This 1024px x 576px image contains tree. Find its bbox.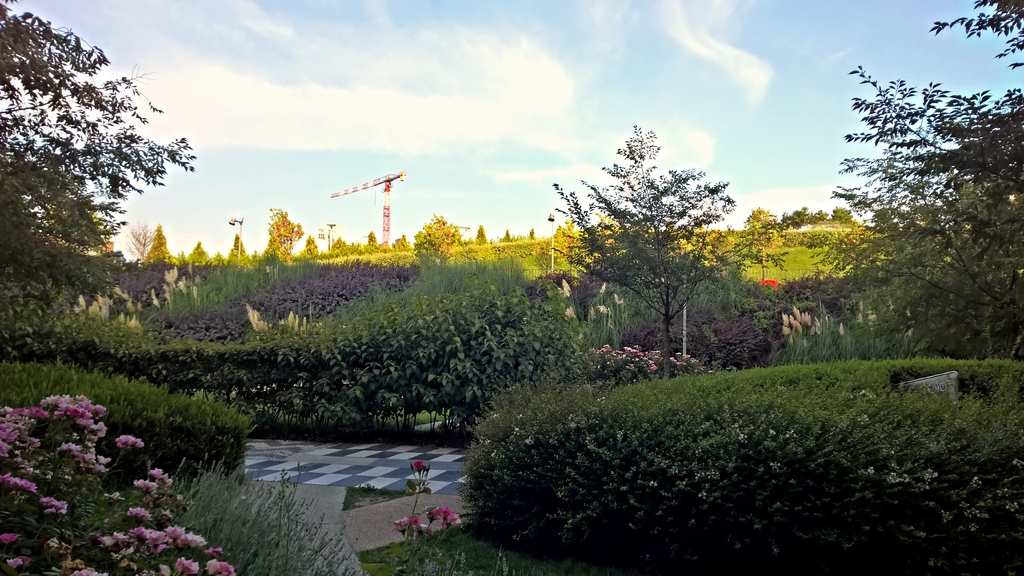
l=260, t=204, r=303, b=264.
